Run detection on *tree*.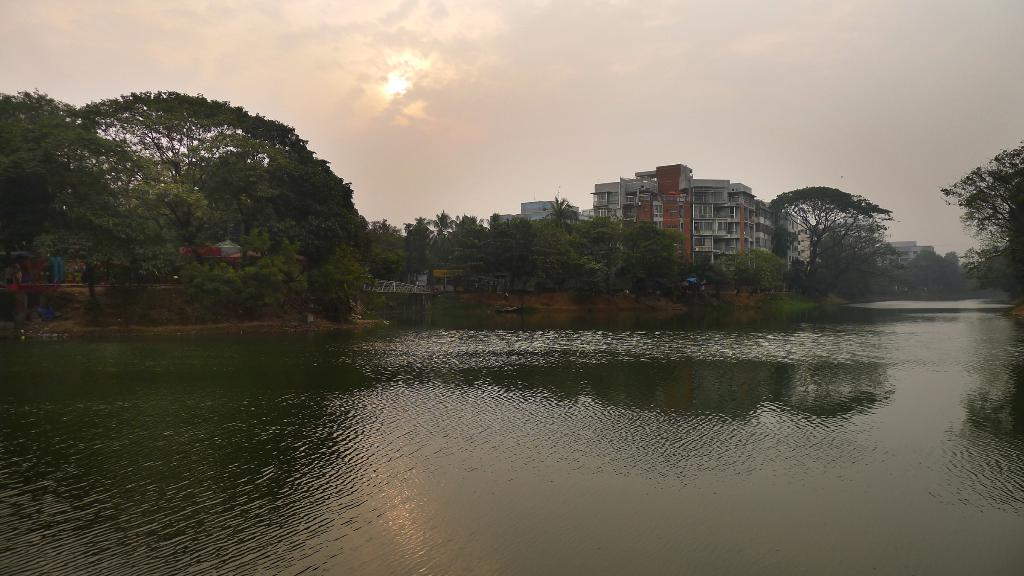
Result: 945/141/1023/254.
